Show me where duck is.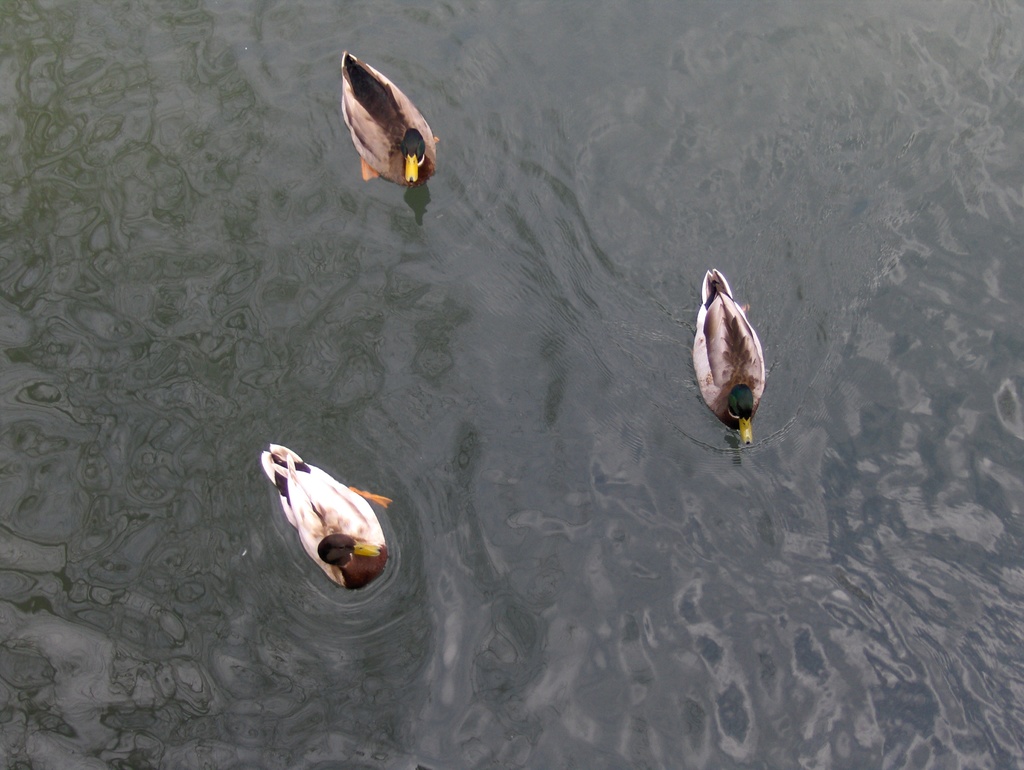
duck is at box=[335, 48, 449, 190].
